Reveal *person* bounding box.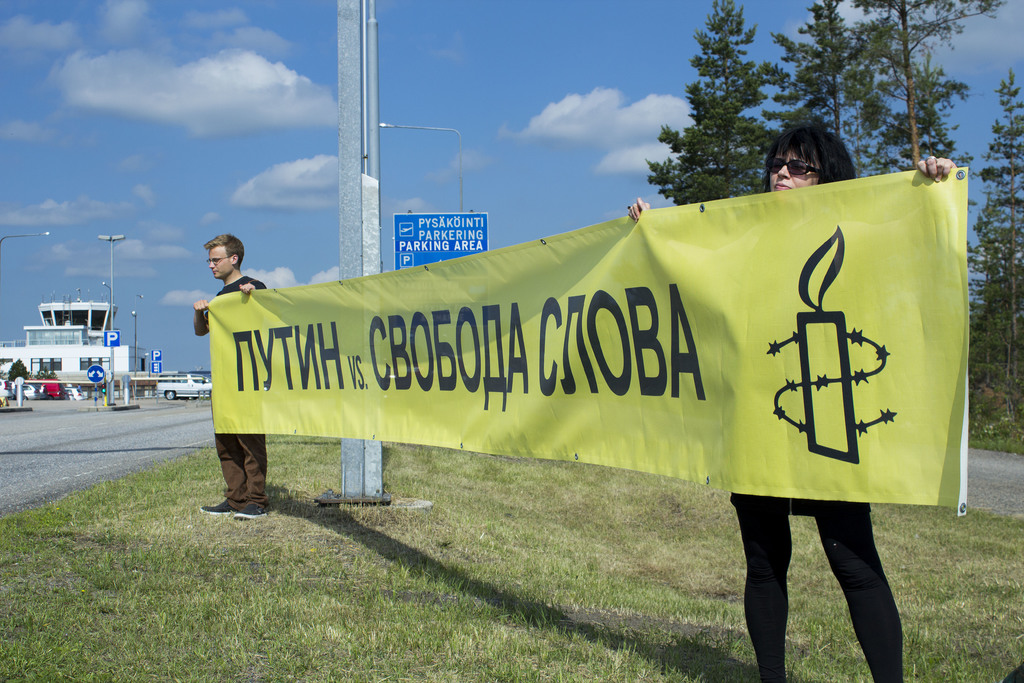
Revealed: locate(622, 120, 958, 682).
